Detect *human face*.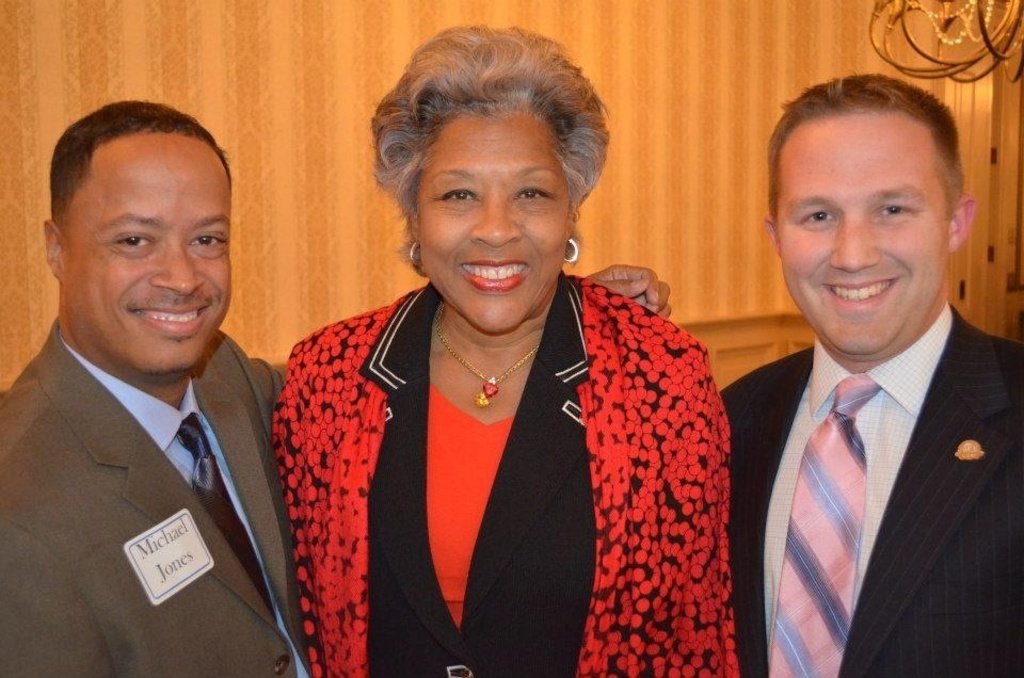
Detected at rect(70, 143, 231, 366).
